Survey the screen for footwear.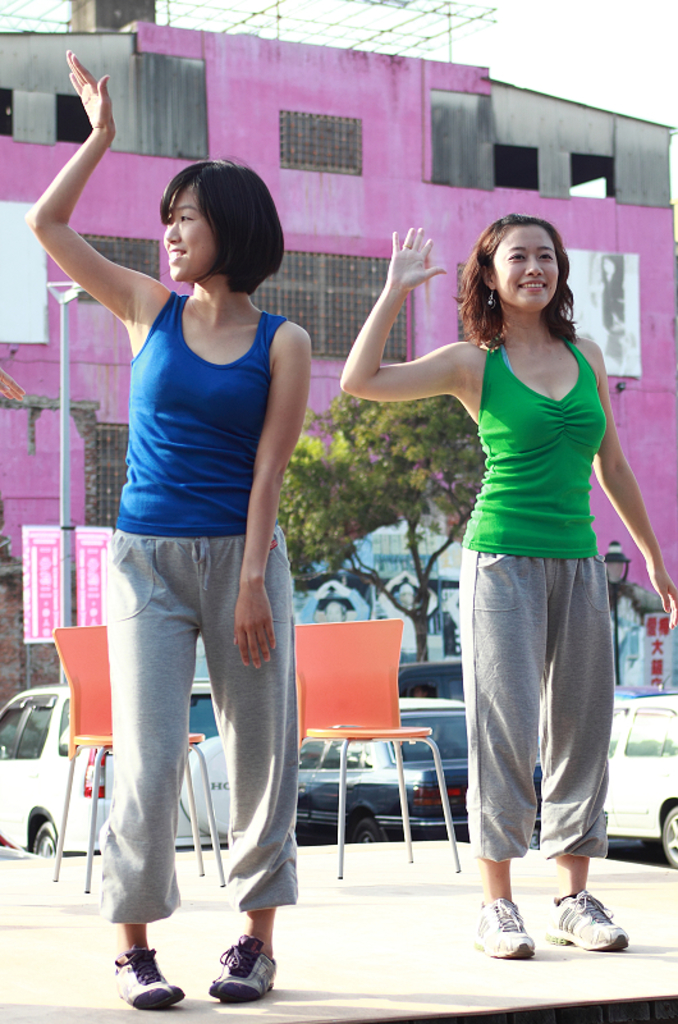
Survey found: {"x1": 472, "y1": 897, "x2": 535, "y2": 964}.
